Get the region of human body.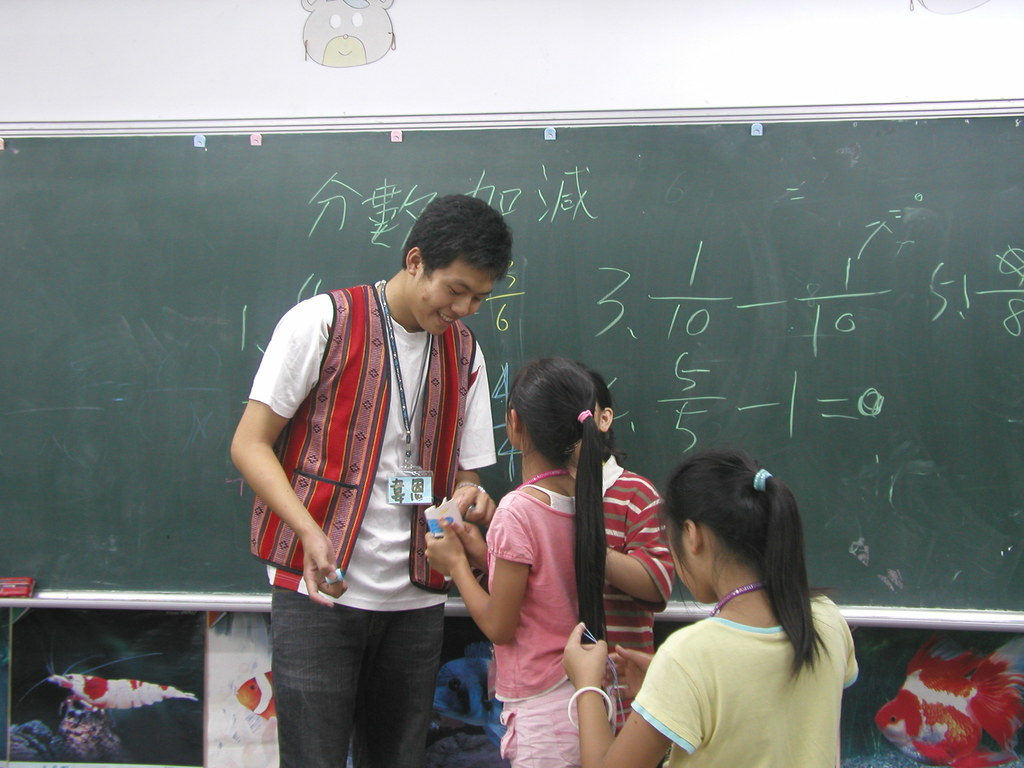
<box>568,373,671,721</box>.
